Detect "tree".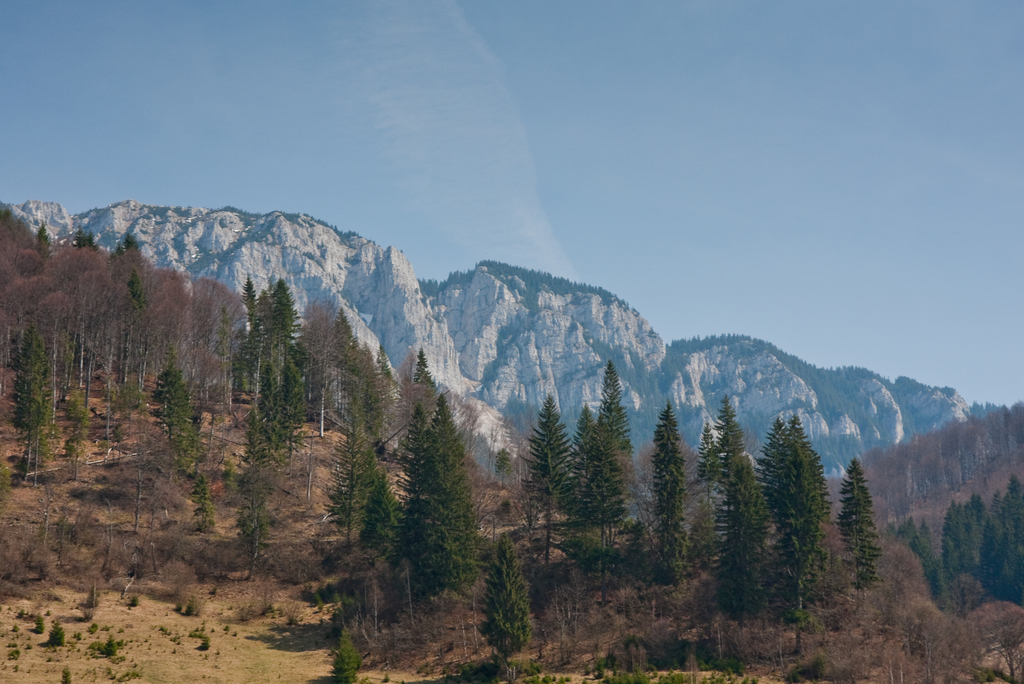
Detected at 223, 455, 282, 573.
